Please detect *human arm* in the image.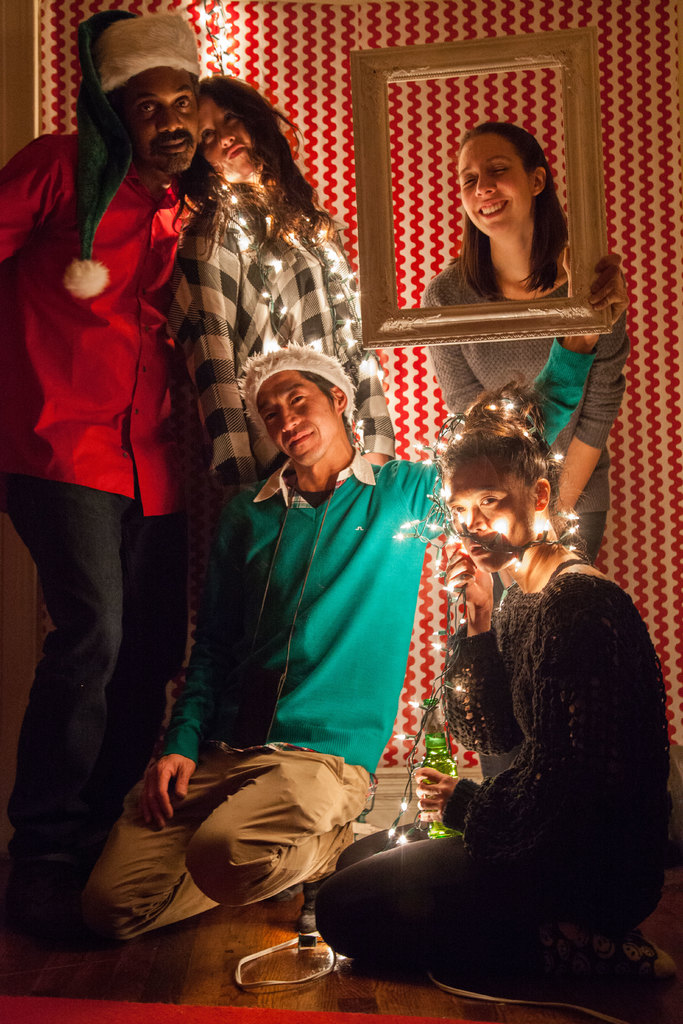
bbox(155, 209, 246, 494).
